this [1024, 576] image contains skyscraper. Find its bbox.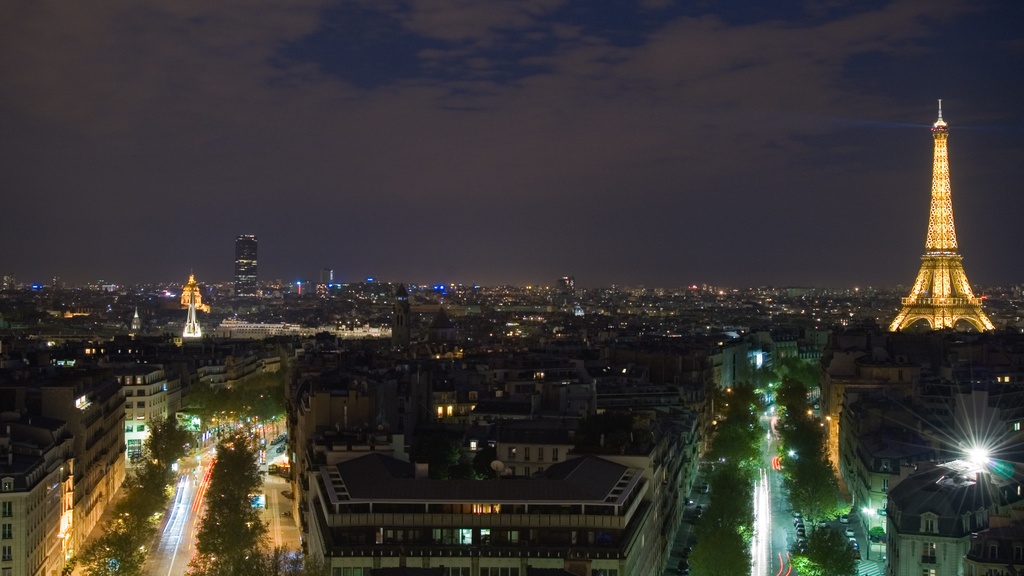
bbox(897, 85, 996, 356).
